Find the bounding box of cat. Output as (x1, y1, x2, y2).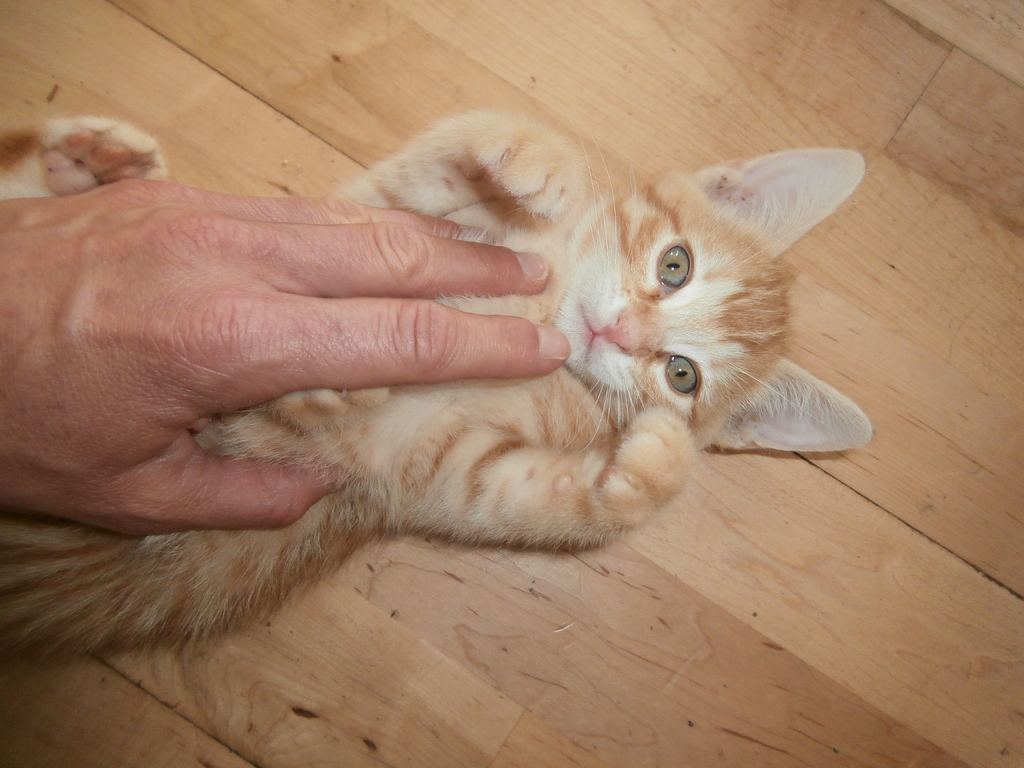
(0, 110, 881, 664).
